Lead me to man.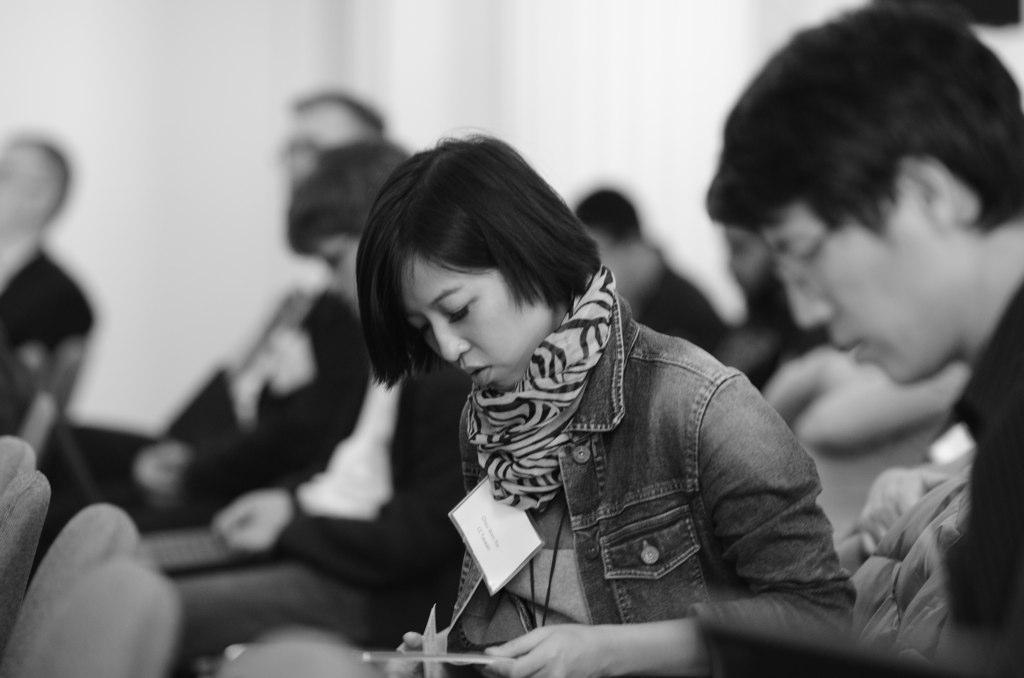
Lead to 131,88,386,532.
